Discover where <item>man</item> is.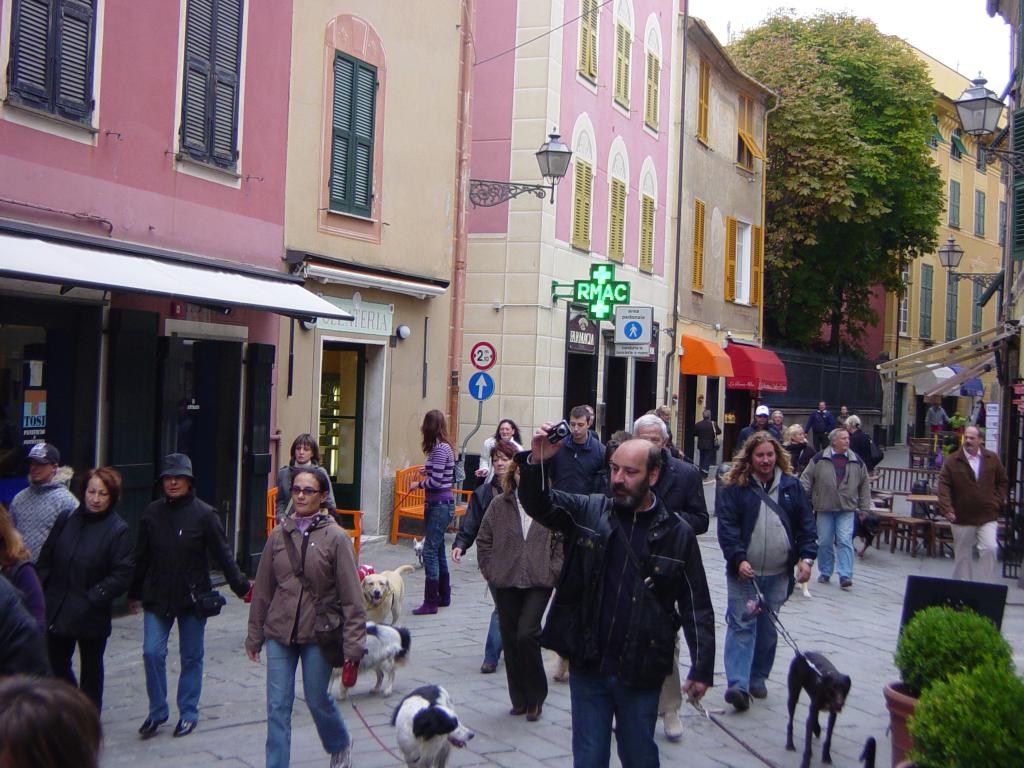
Discovered at pyautogui.locateOnScreen(736, 406, 804, 455).
